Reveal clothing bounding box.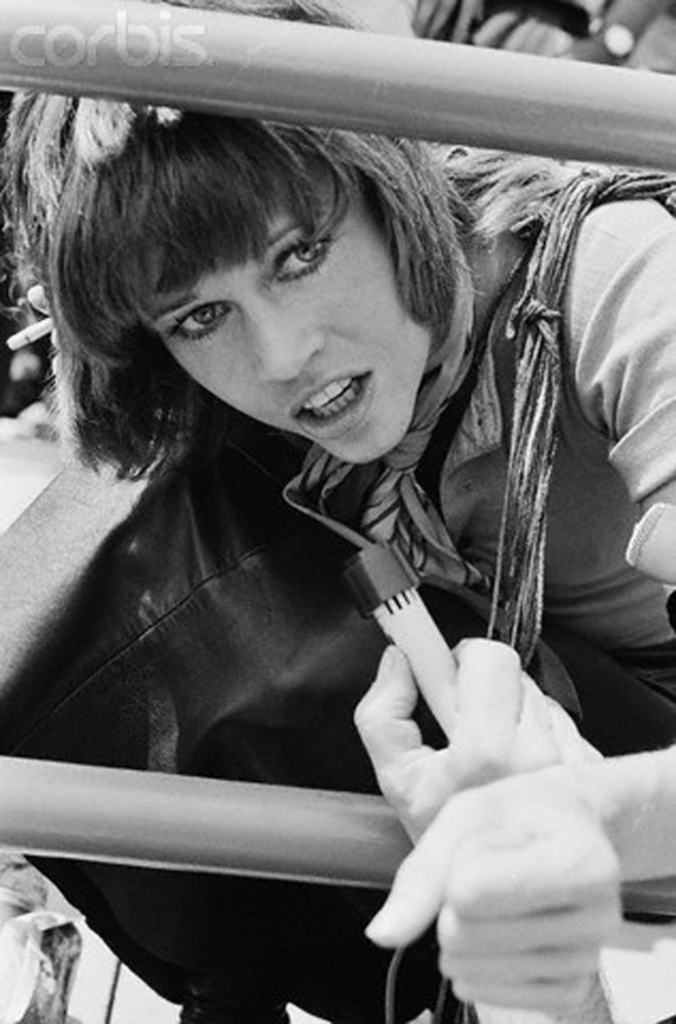
Revealed: bbox(0, 132, 675, 1023).
